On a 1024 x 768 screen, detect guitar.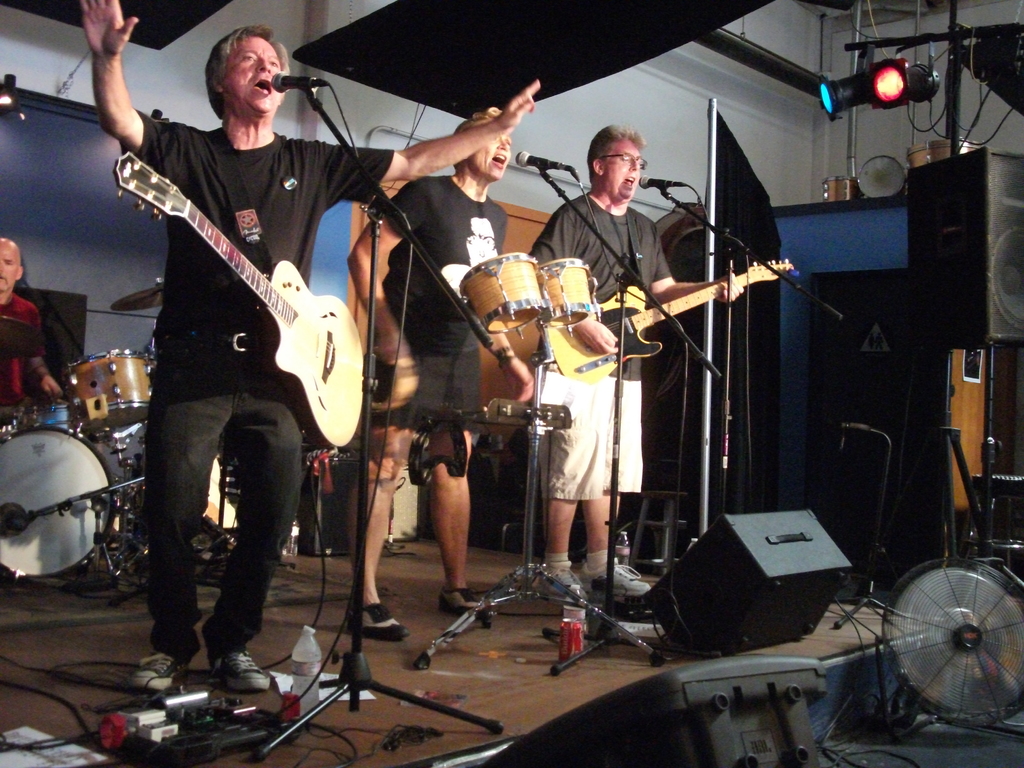
106:129:391:452.
